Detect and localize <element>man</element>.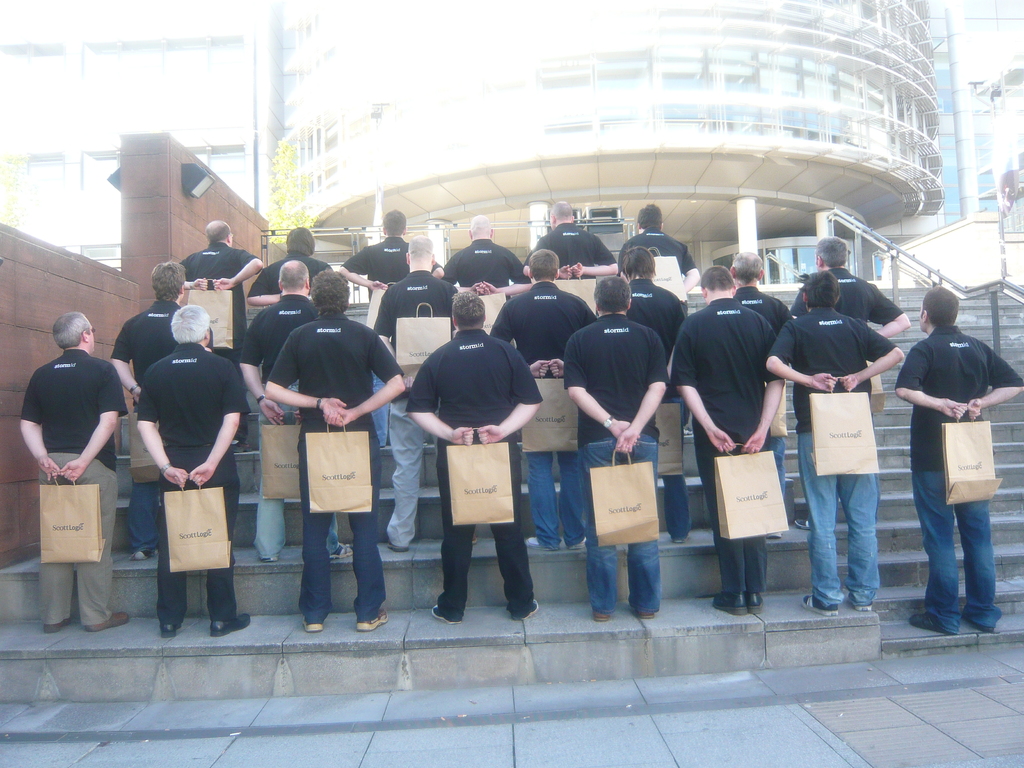
Localized at region(618, 206, 697, 315).
